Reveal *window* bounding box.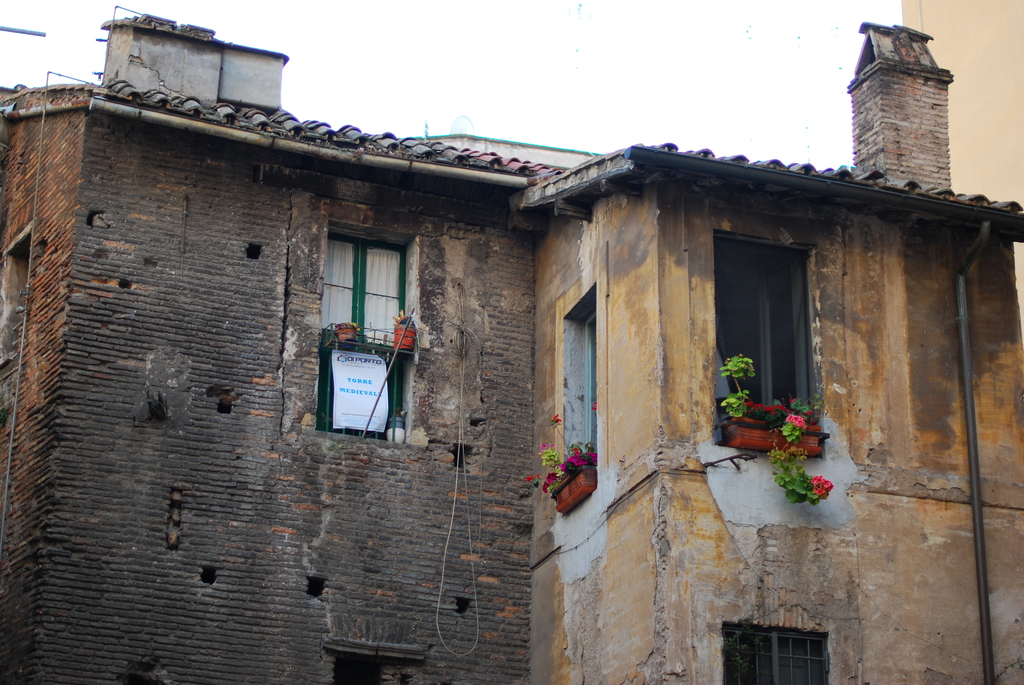
Revealed: rect(308, 236, 414, 441).
